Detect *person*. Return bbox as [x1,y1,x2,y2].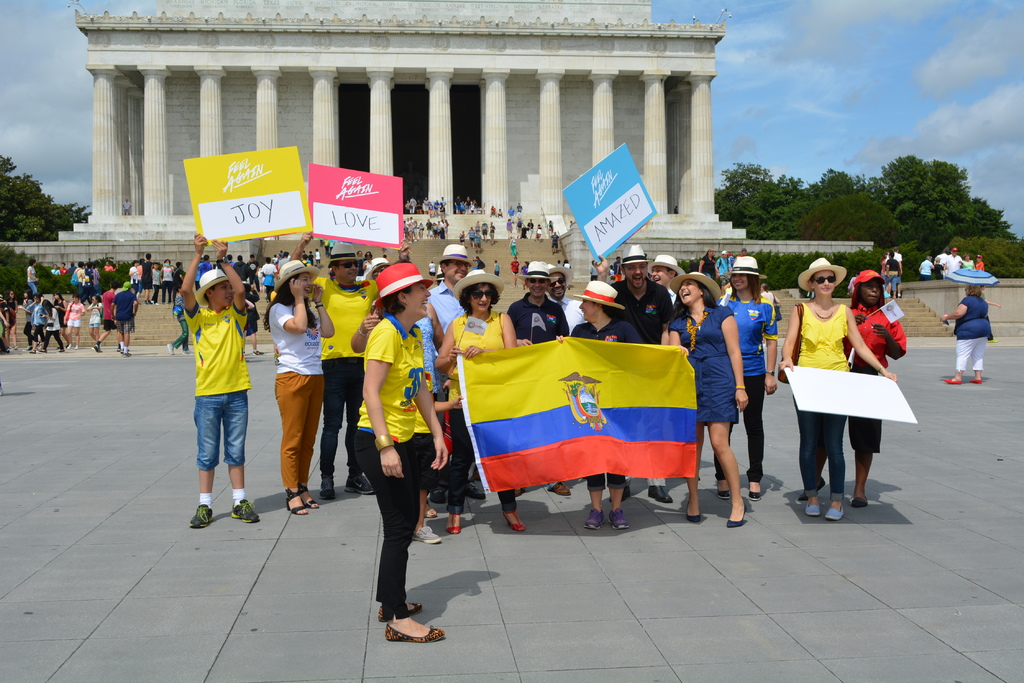
[172,244,251,533].
